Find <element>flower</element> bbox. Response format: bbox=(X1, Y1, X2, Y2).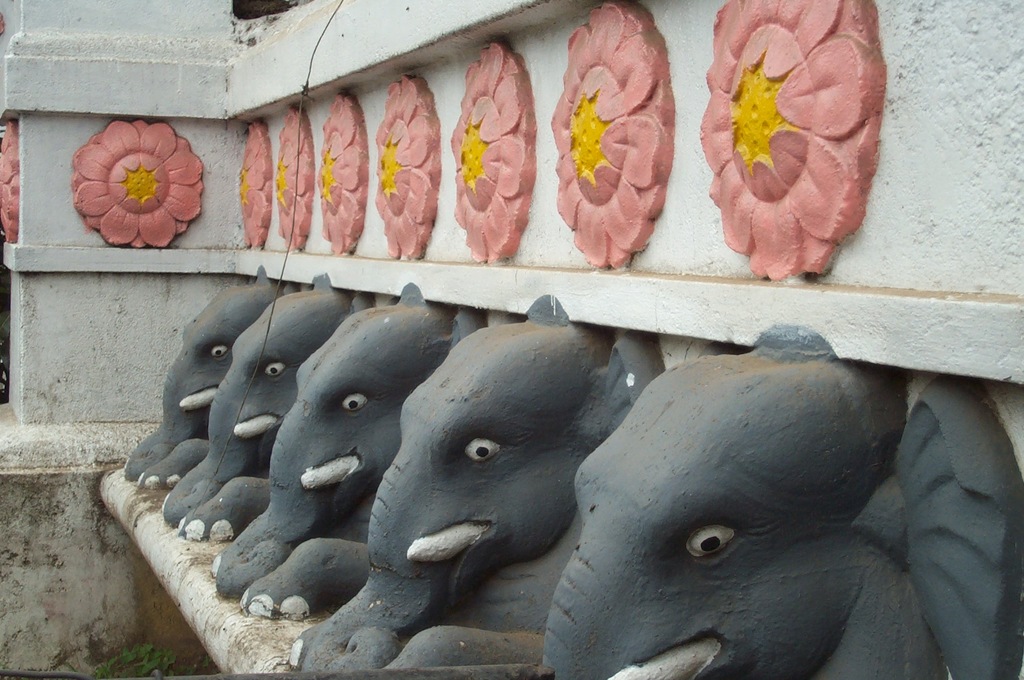
bbox=(374, 74, 436, 265).
